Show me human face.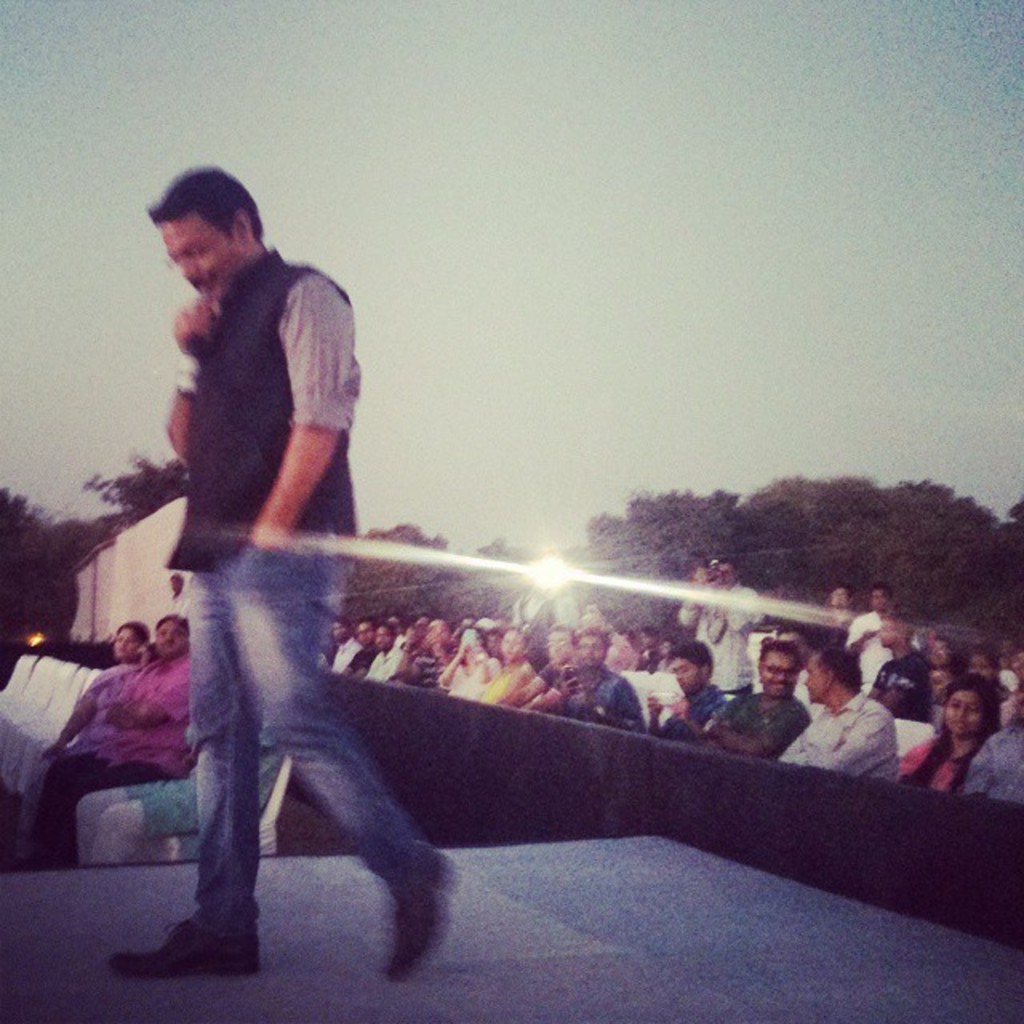
human face is here: pyautogui.locateOnScreen(763, 654, 794, 701).
